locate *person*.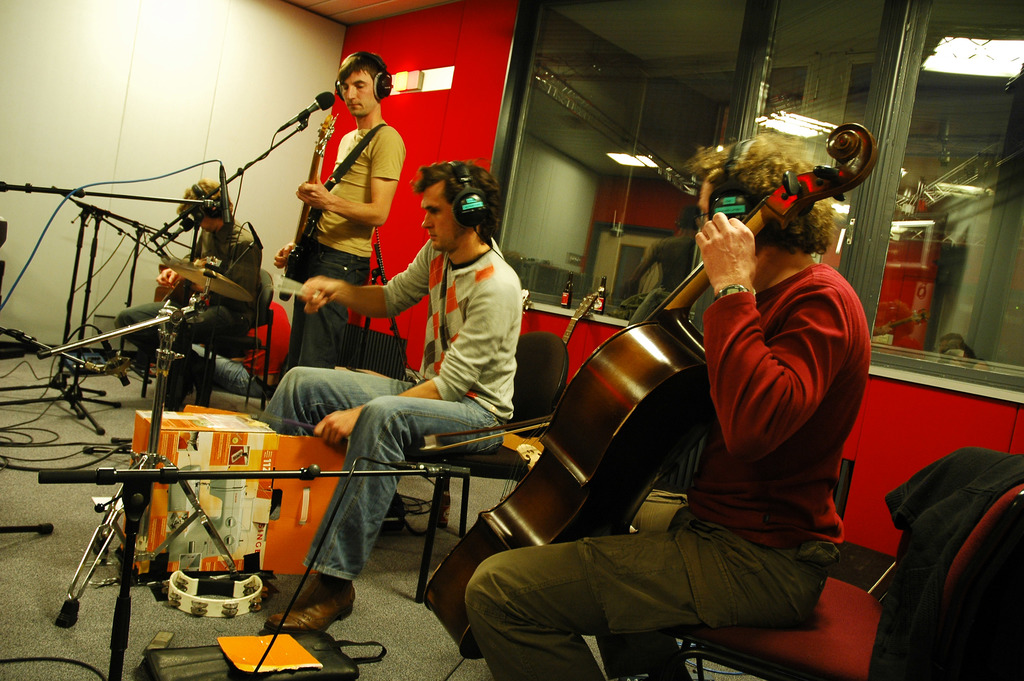
Bounding box: {"left": 467, "top": 138, "right": 870, "bottom": 680}.
